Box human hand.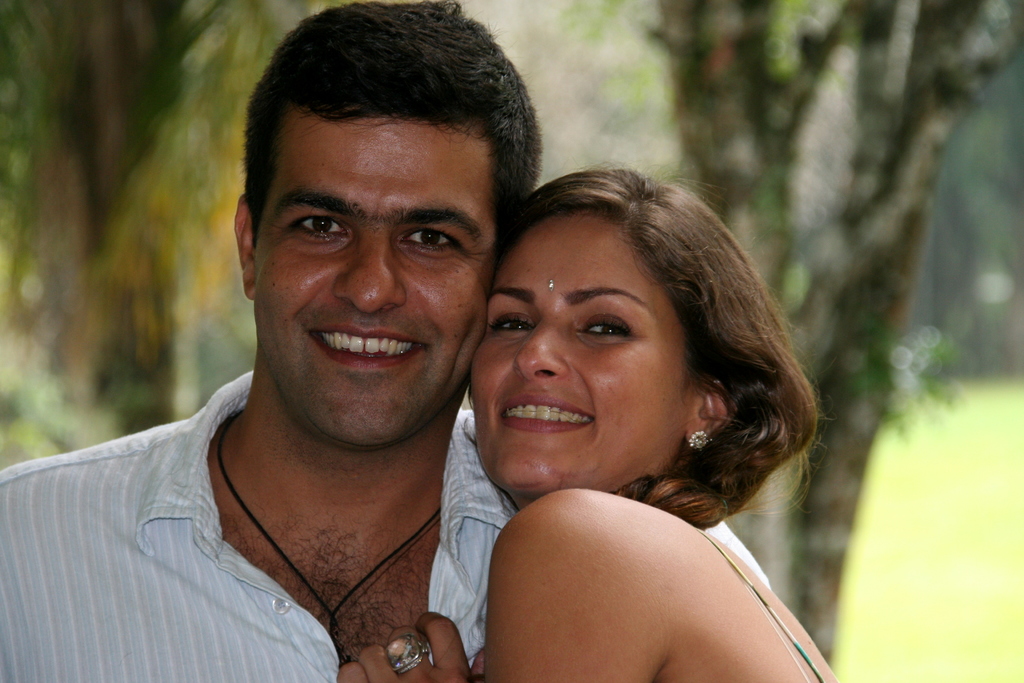
(333, 606, 487, 682).
